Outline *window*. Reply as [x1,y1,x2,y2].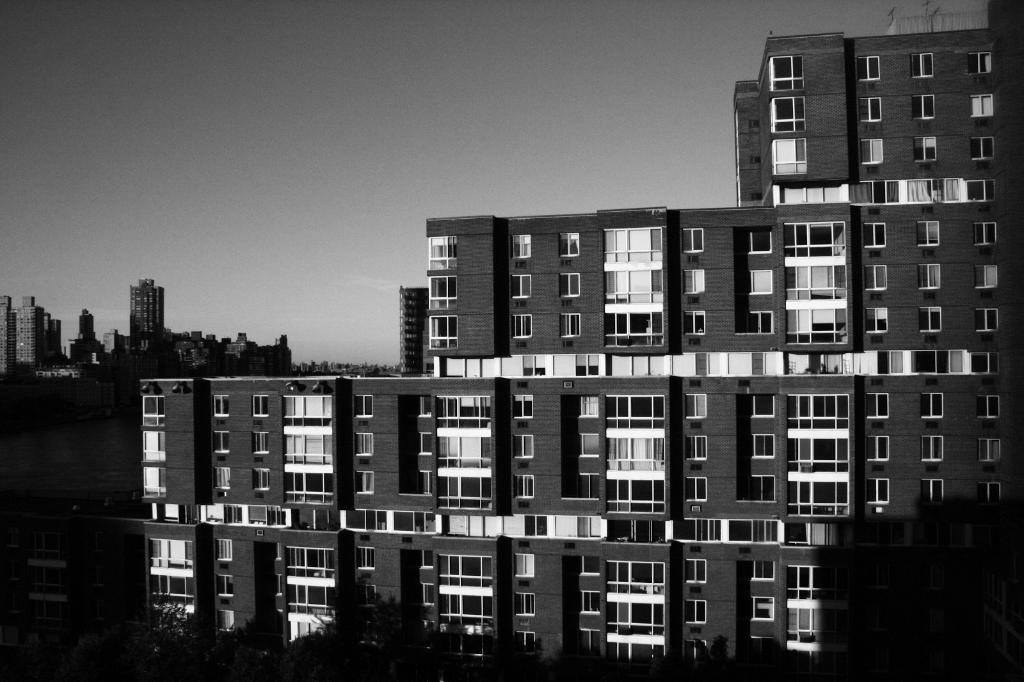
[578,631,602,656].
